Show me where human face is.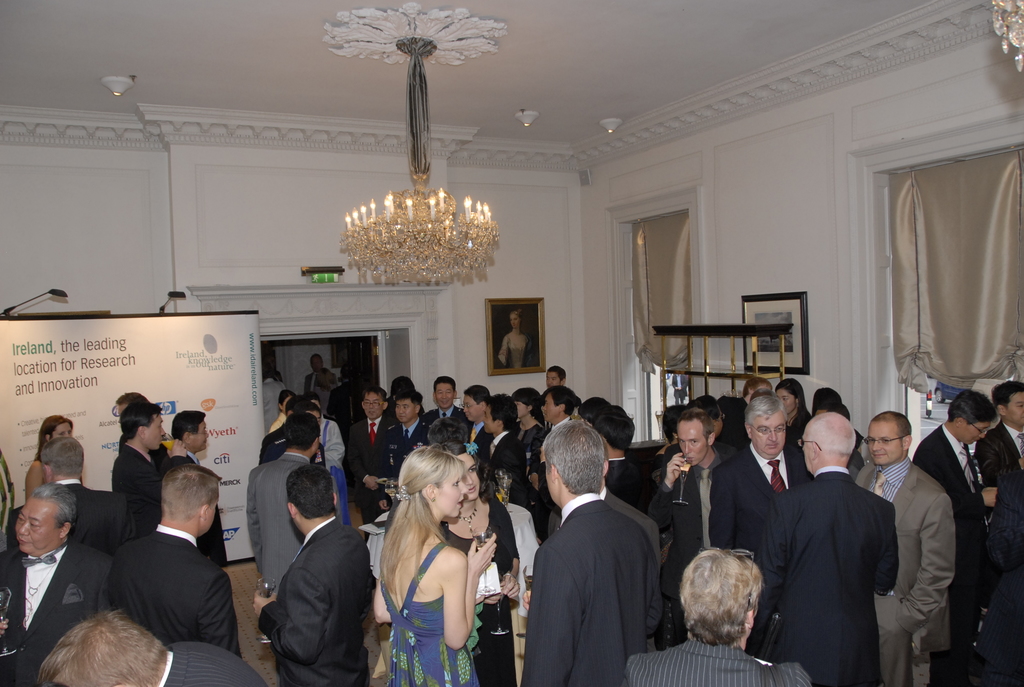
human face is at <region>457, 451, 478, 498</region>.
